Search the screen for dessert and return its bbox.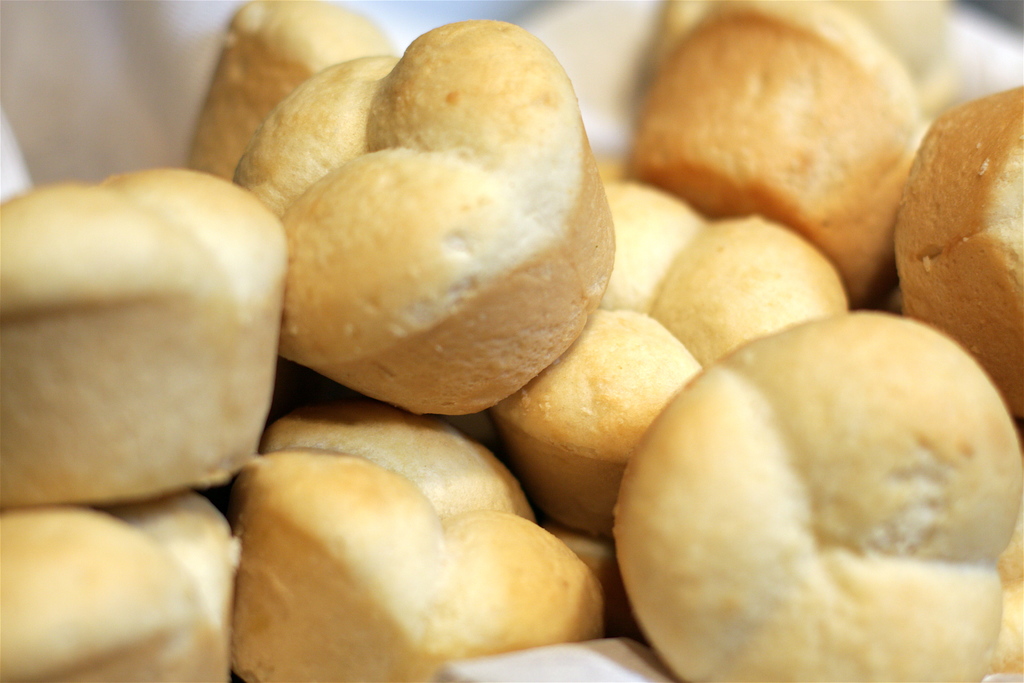
Found: 620 301 1023 682.
